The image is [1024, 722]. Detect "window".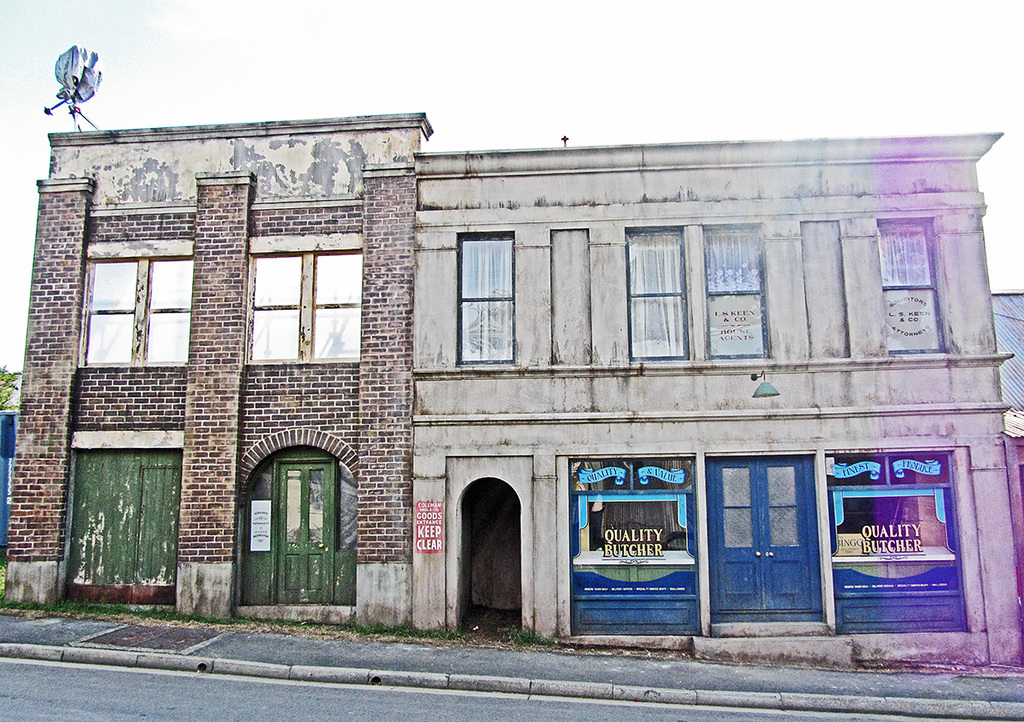
Detection: (879, 218, 939, 352).
